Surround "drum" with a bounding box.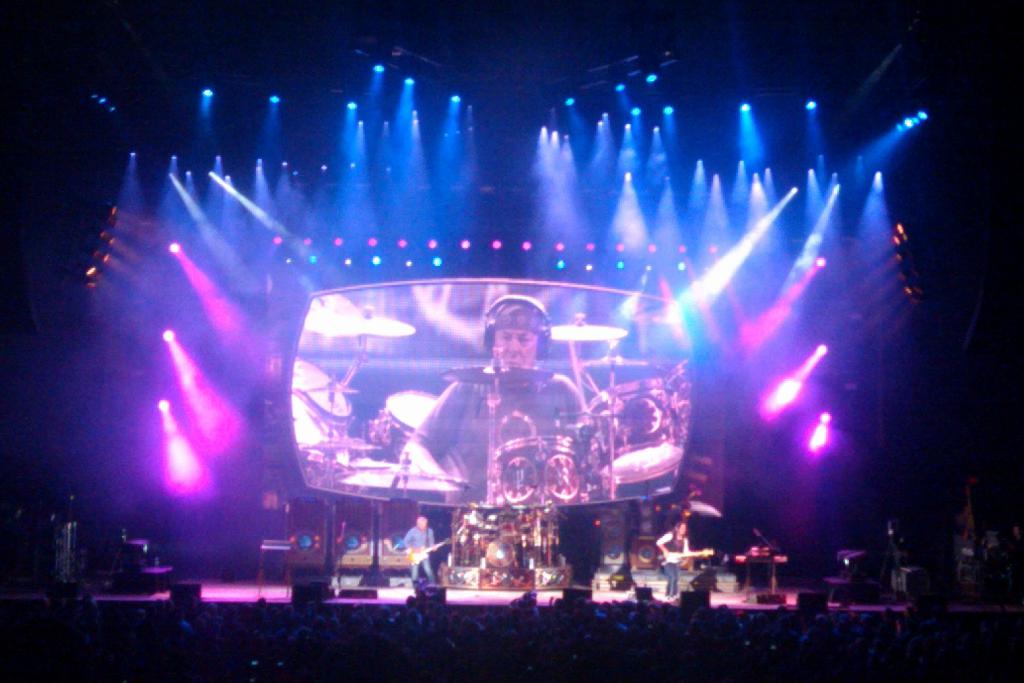
484/538/517/564.
